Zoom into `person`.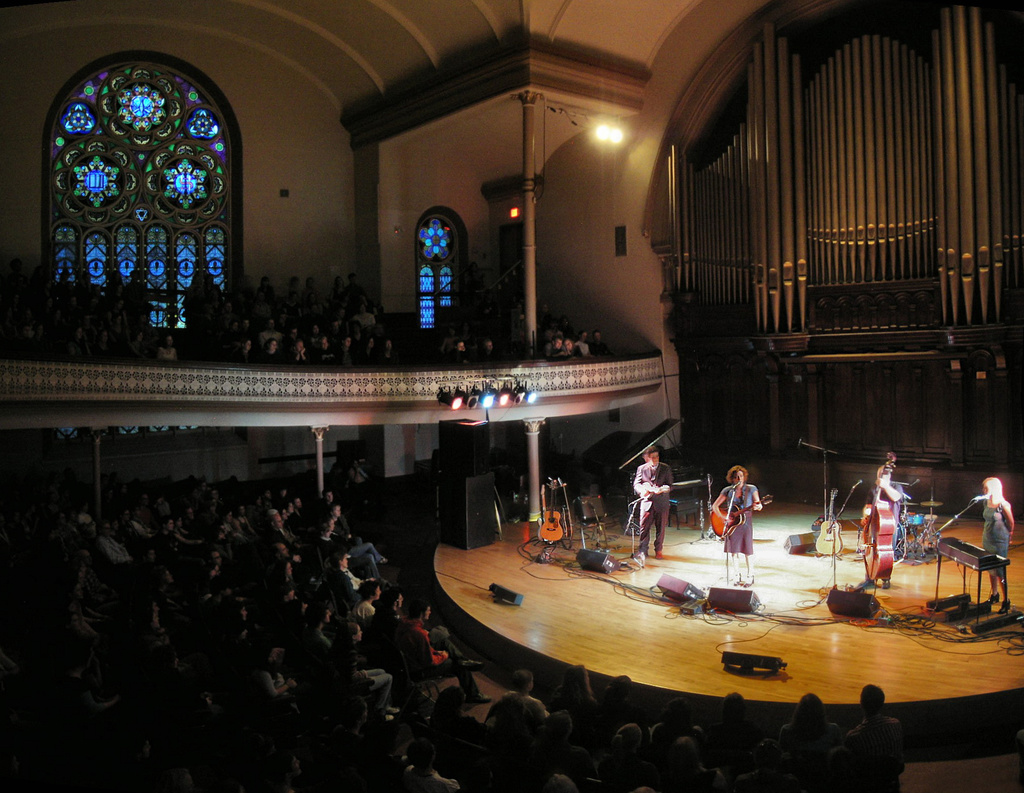
Zoom target: detection(978, 477, 1019, 609).
